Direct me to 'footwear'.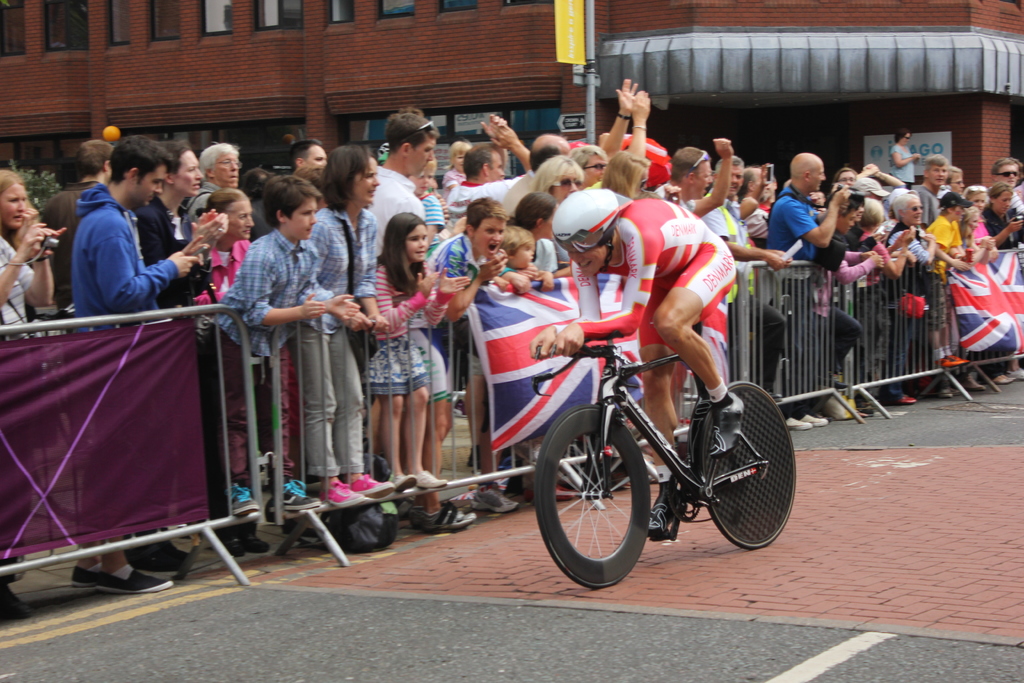
Direction: [x1=801, y1=409, x2=830, y2=433].
